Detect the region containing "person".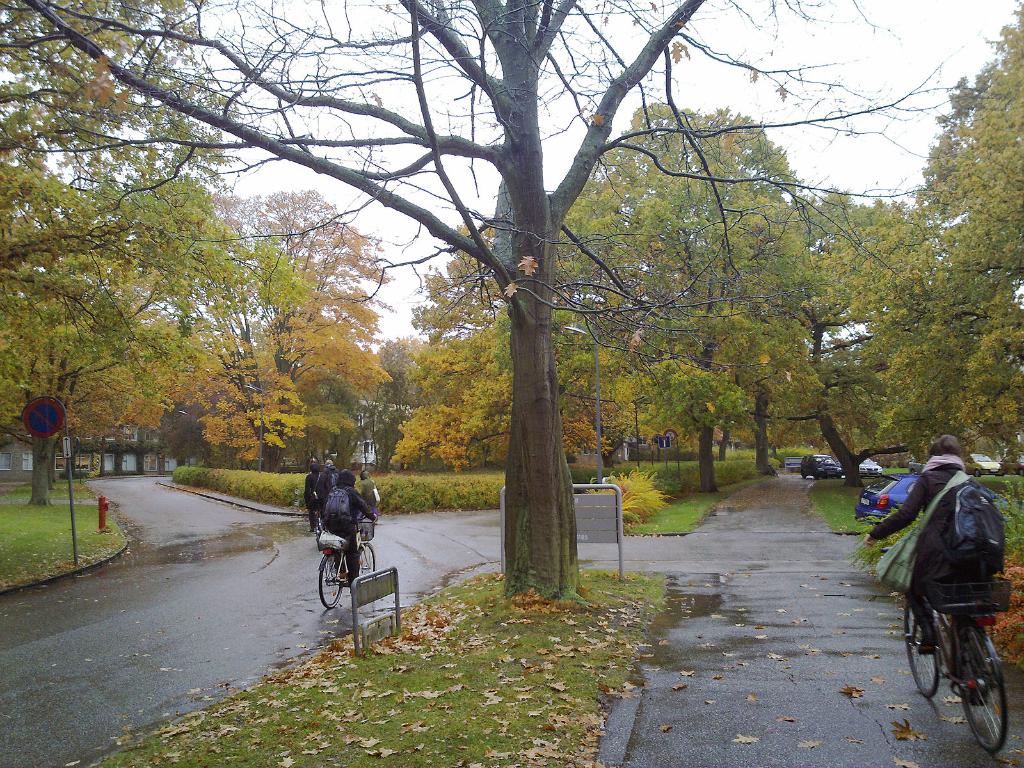
(left=358, top=470, right=381, bottom=509).
